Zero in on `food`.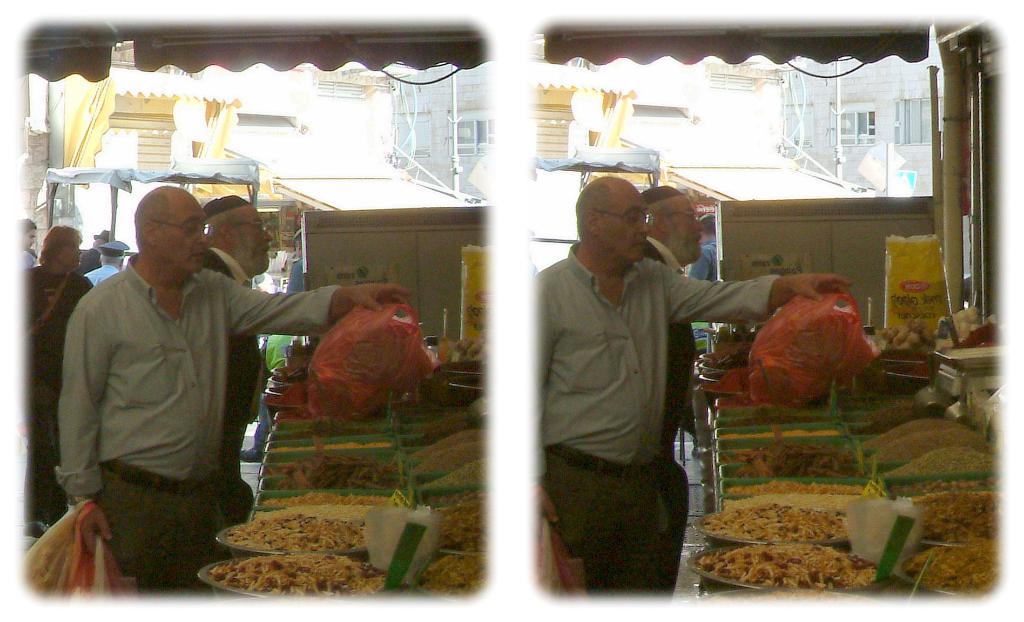
Zeroed in: {"left": 708, "top": 349, "right": 748, "bottom": 372}.
